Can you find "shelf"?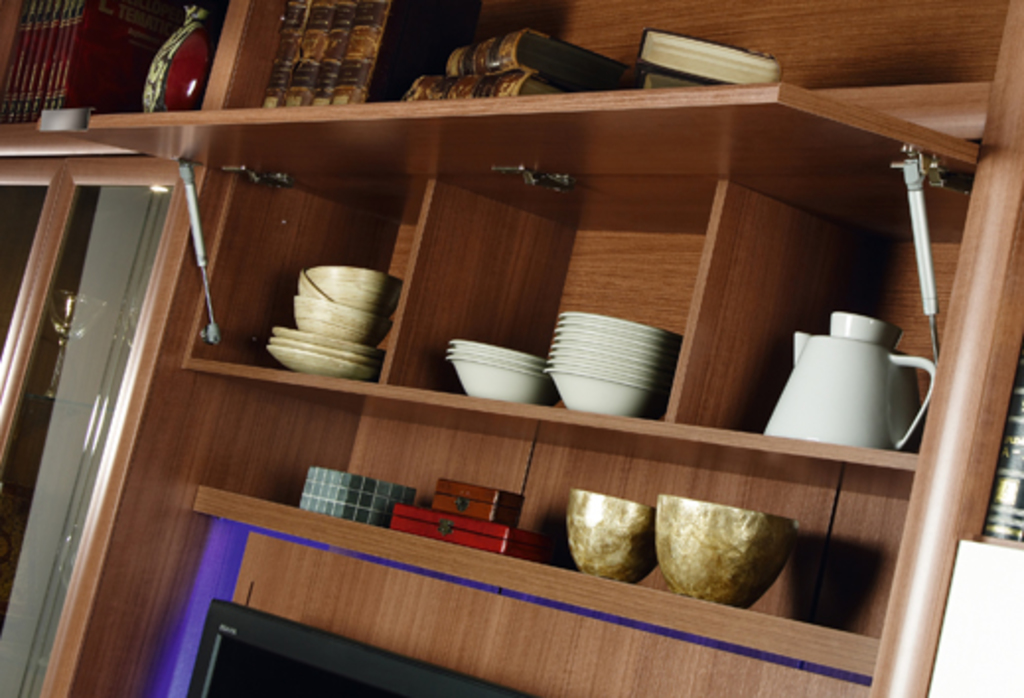
Yes, bounding box: Rect(0, 37, 1022, 676).
